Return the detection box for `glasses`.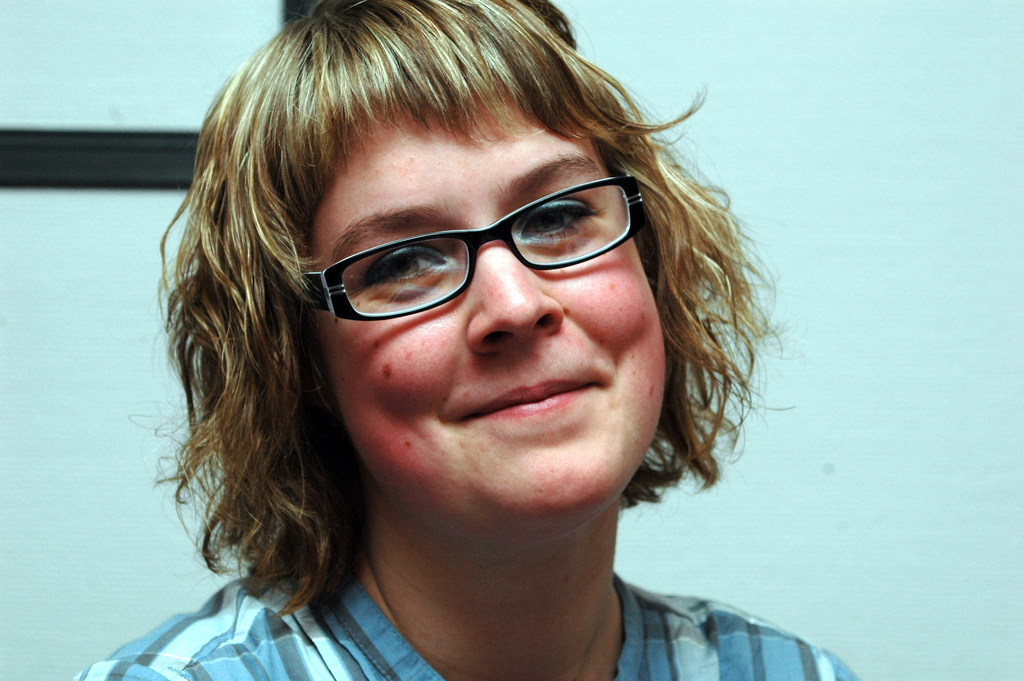
298/187/681/314.
